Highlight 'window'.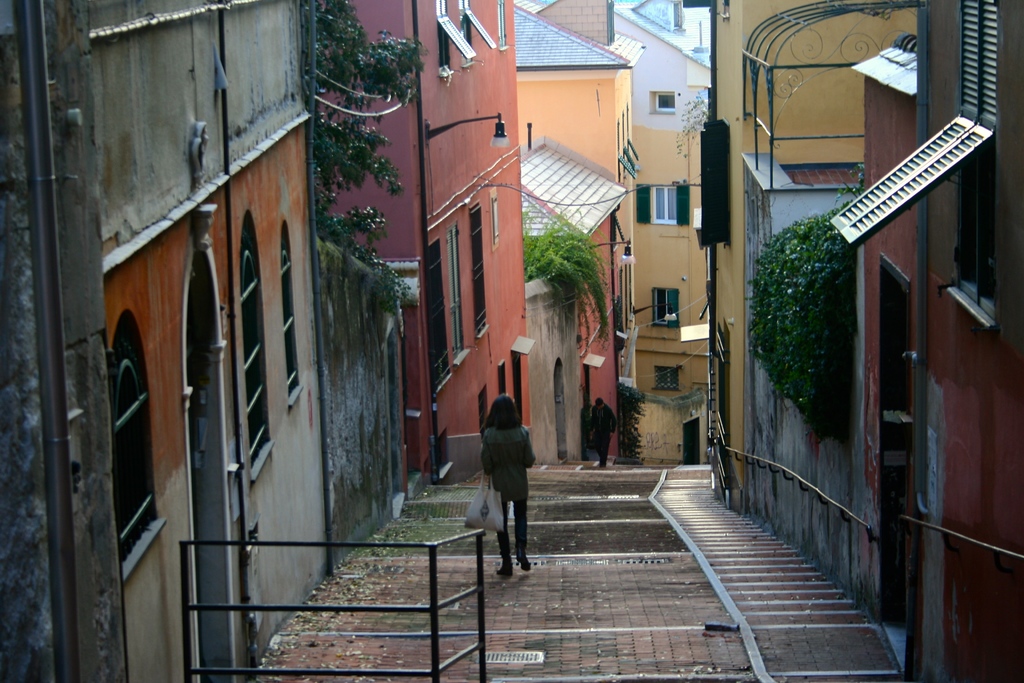
Highlighted region: bbox=(651, 285, 680, 331).
